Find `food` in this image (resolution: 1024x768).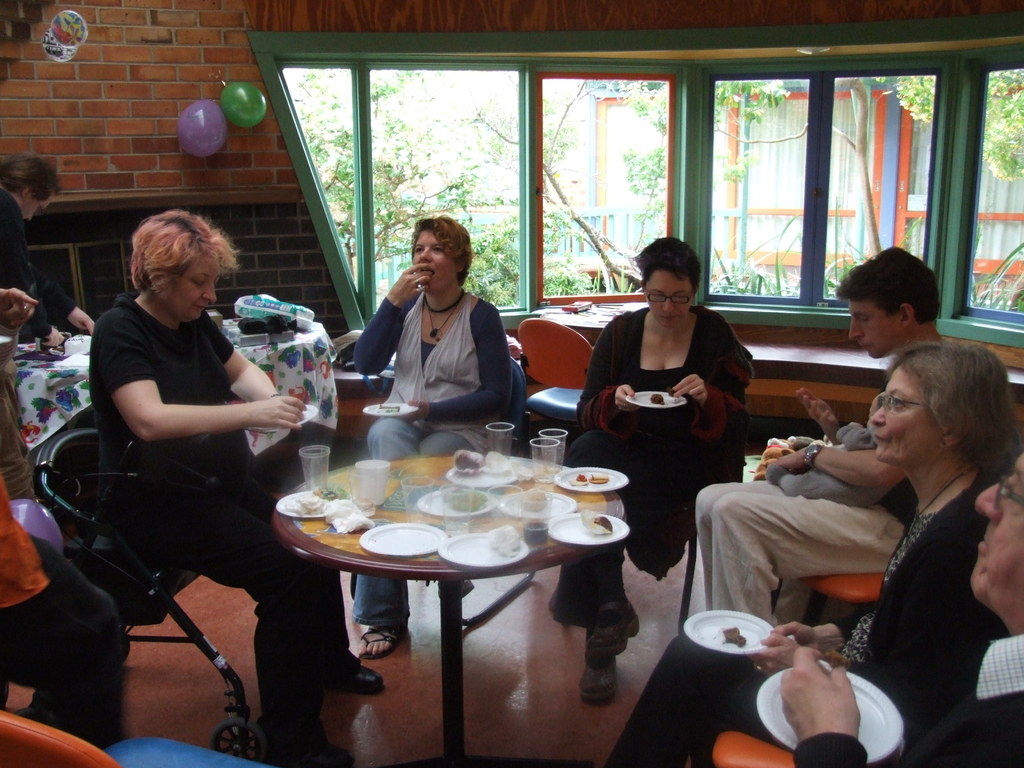
591, 471, 607, 484.
